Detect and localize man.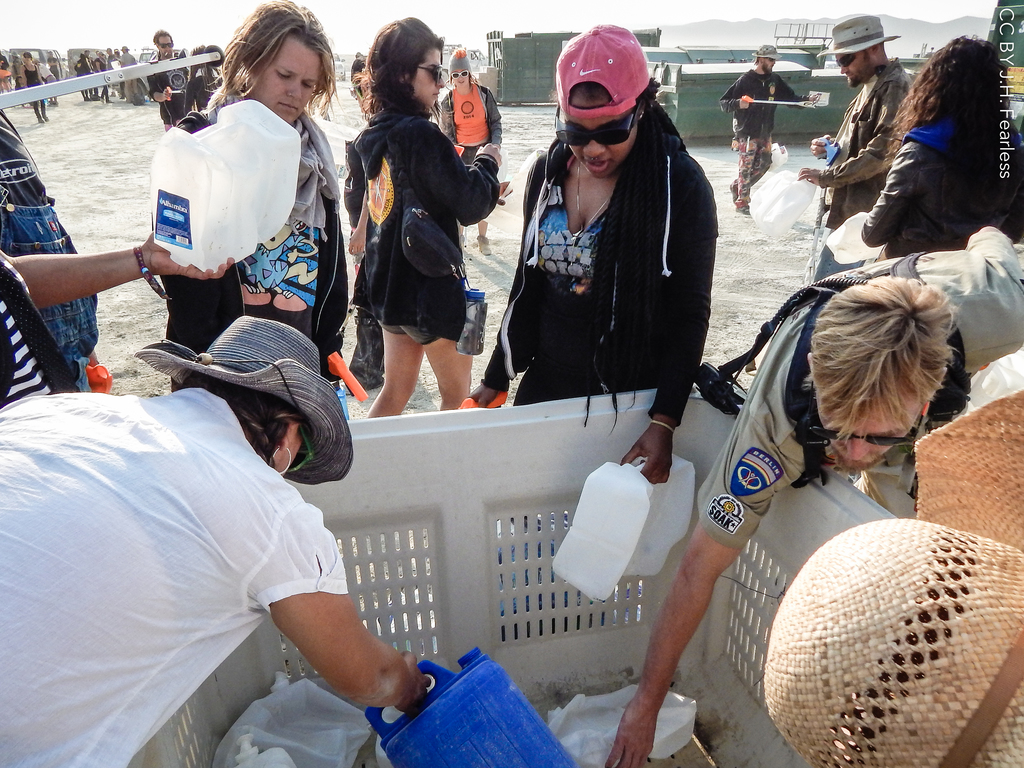
Localized at (0, 307, 431, 767).
